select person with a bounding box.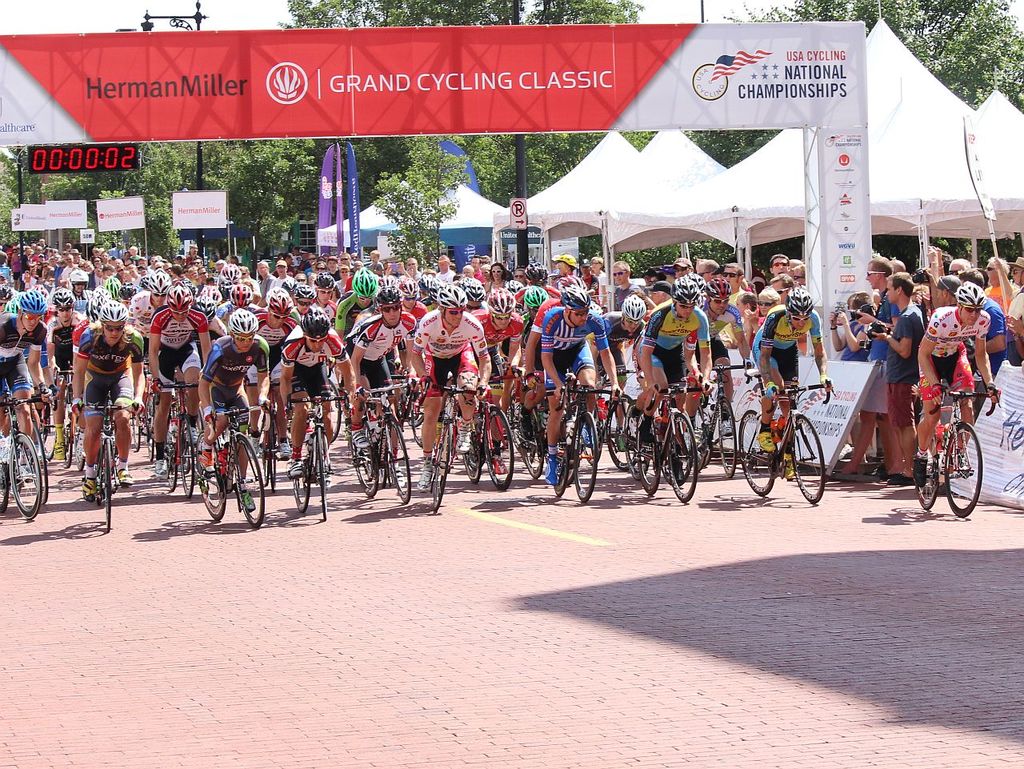
(left=213, top=286, right=265, bottom=319).
